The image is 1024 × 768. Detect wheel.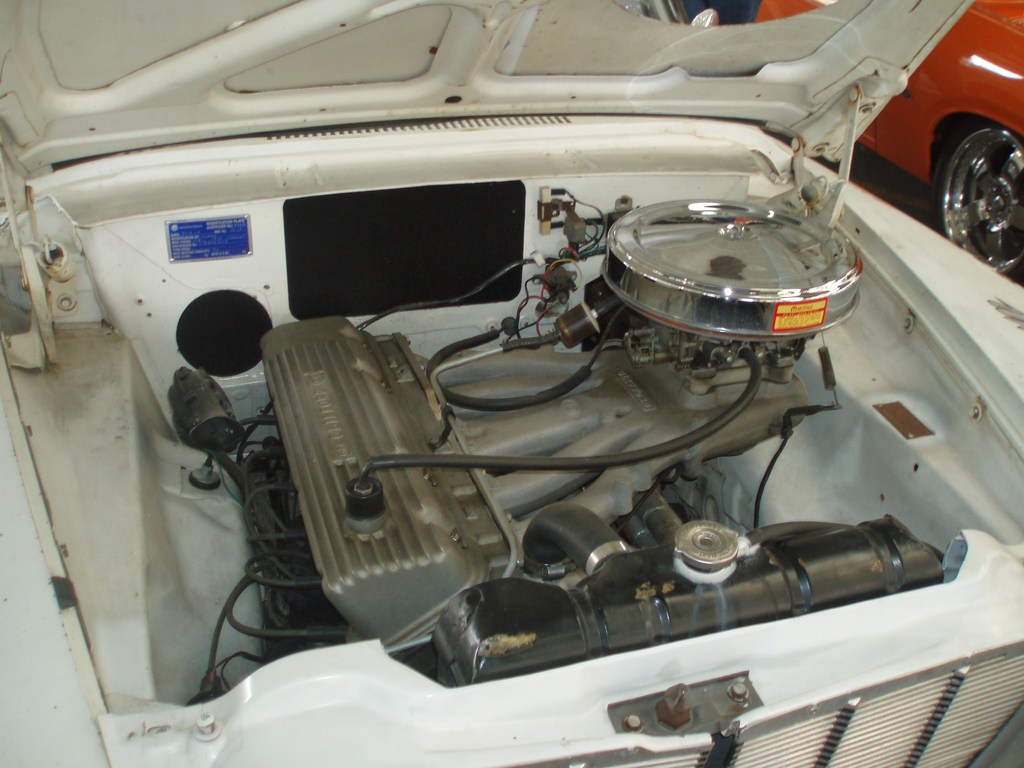
Detection: rect(929, 121, 1023, 282).
